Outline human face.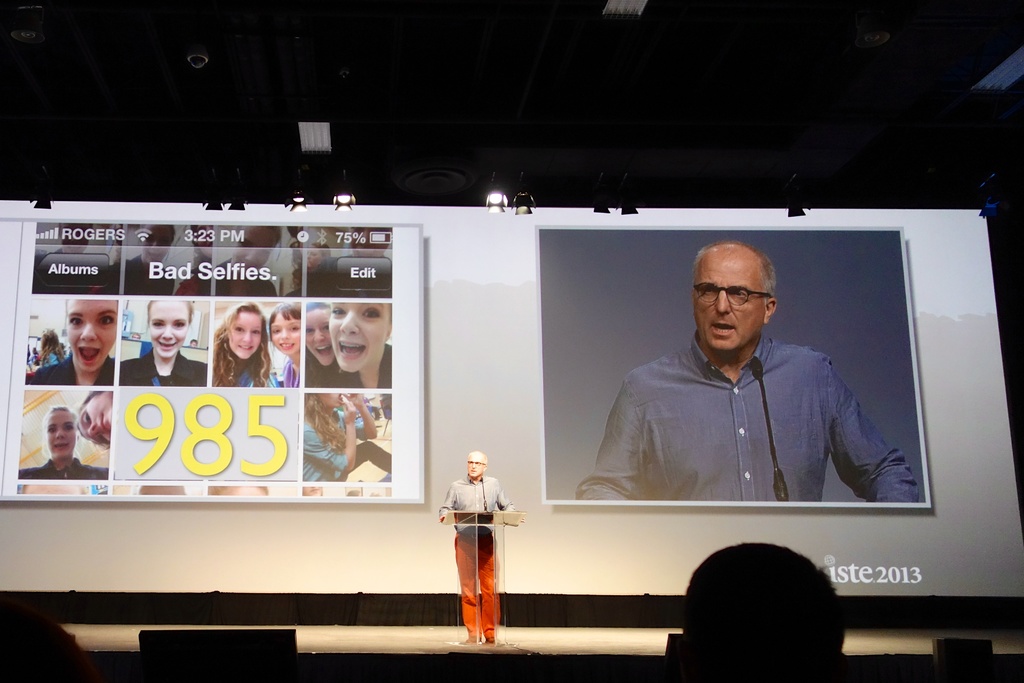
Outline: 468/456/483/478.
